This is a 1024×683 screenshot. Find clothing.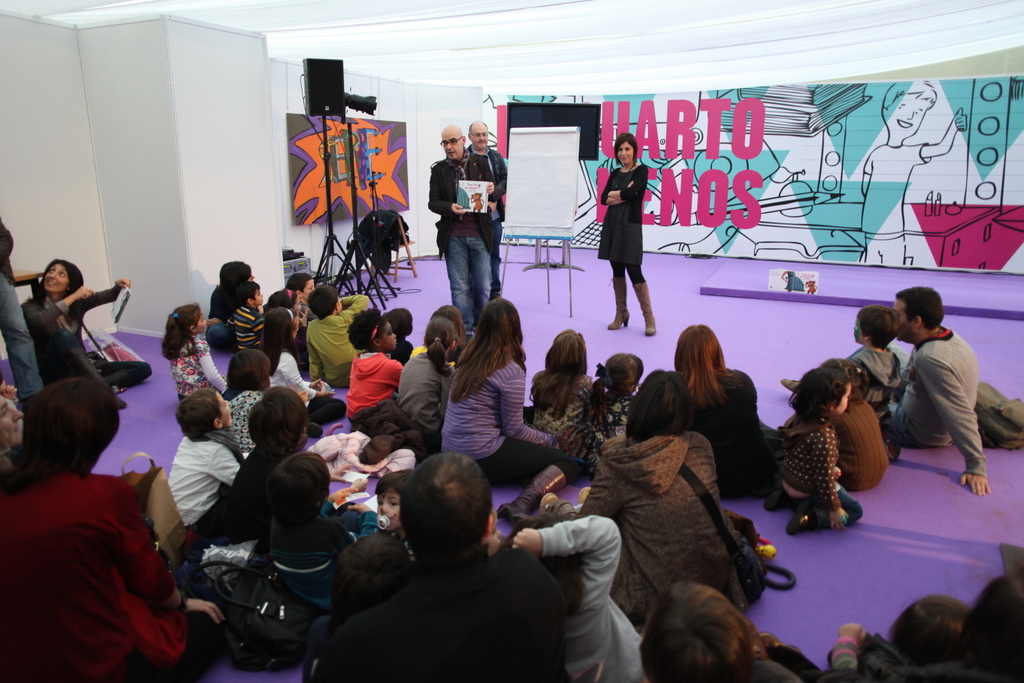
Bounding box: <bbox>543, 513, 651, 682</bbox>.
